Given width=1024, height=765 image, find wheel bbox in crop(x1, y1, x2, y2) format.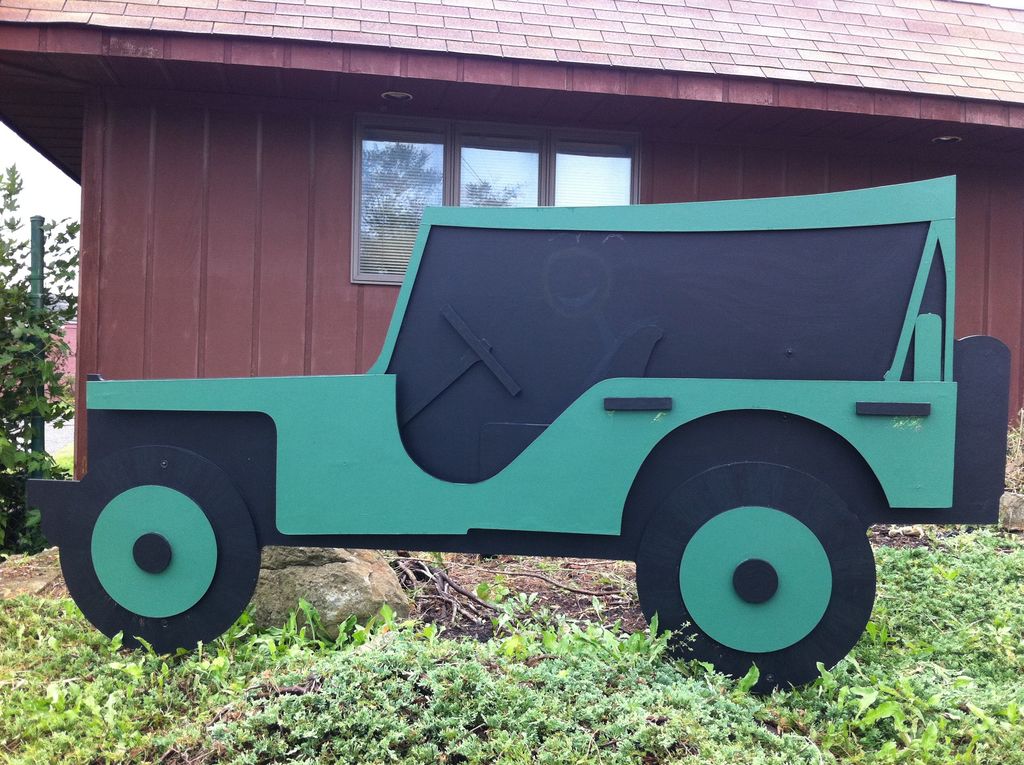
crop(632, 454, 886, 674).
